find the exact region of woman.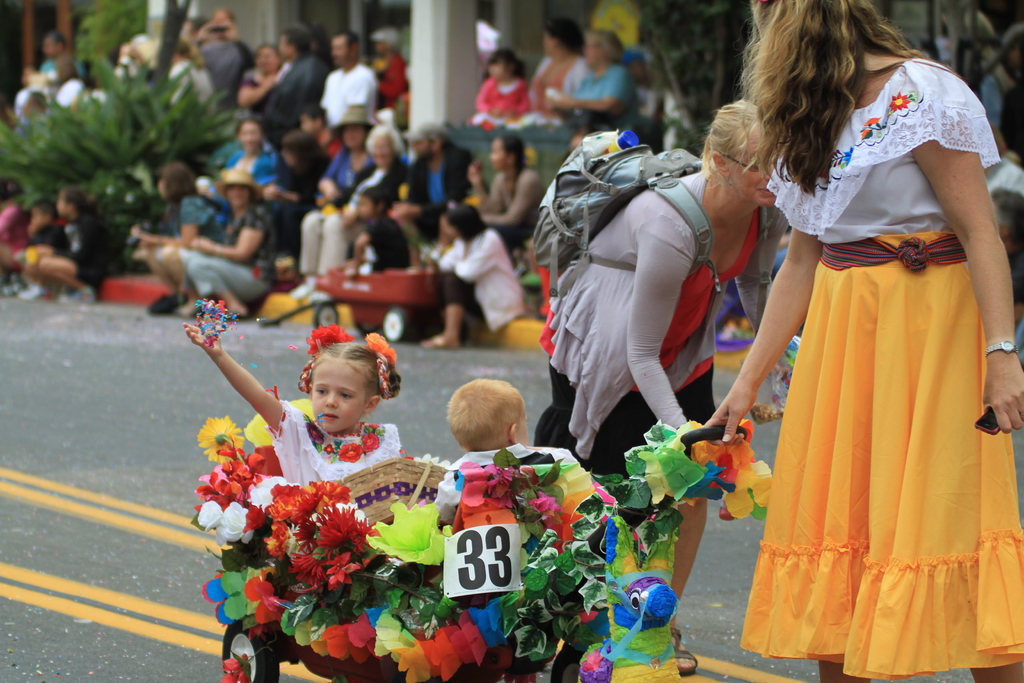
Exact region: x1=546 y1=26 x2=639 y2=144.
